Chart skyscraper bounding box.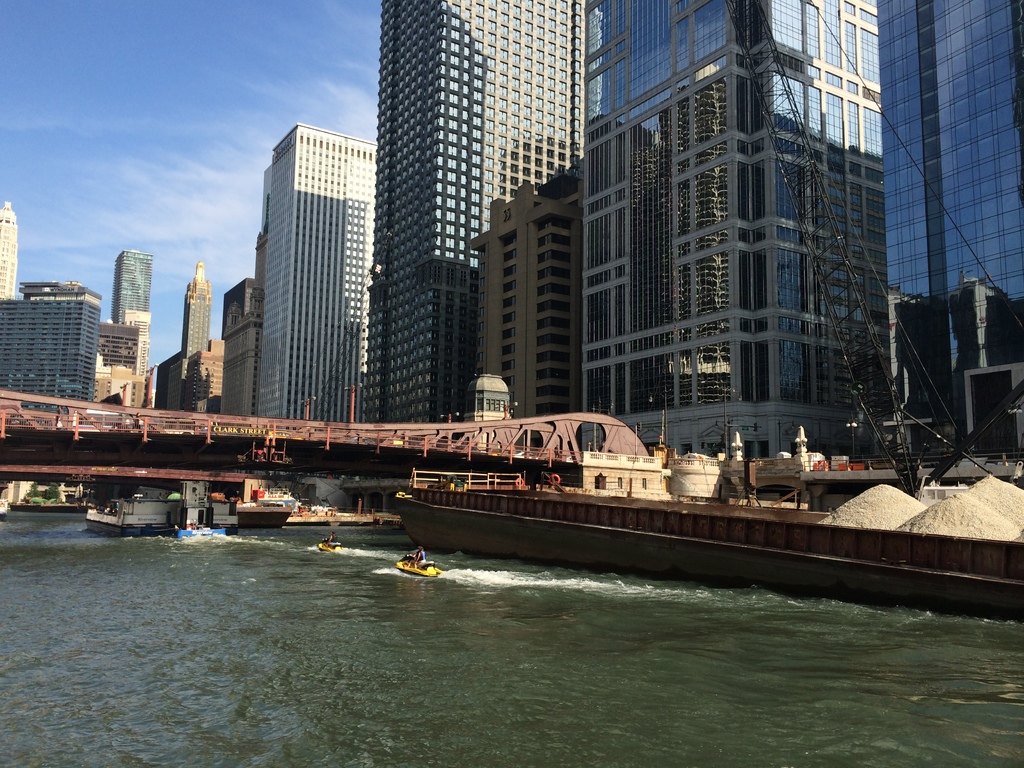
Charted: crop(461, 165, 591, 428).
